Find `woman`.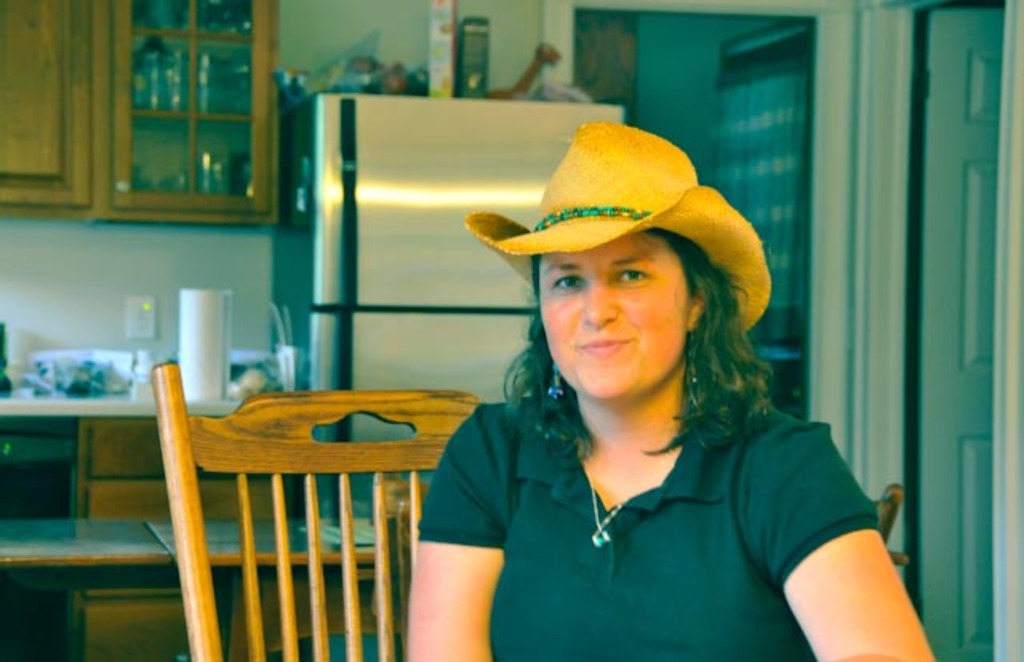
(437, 117, 923, 641).
